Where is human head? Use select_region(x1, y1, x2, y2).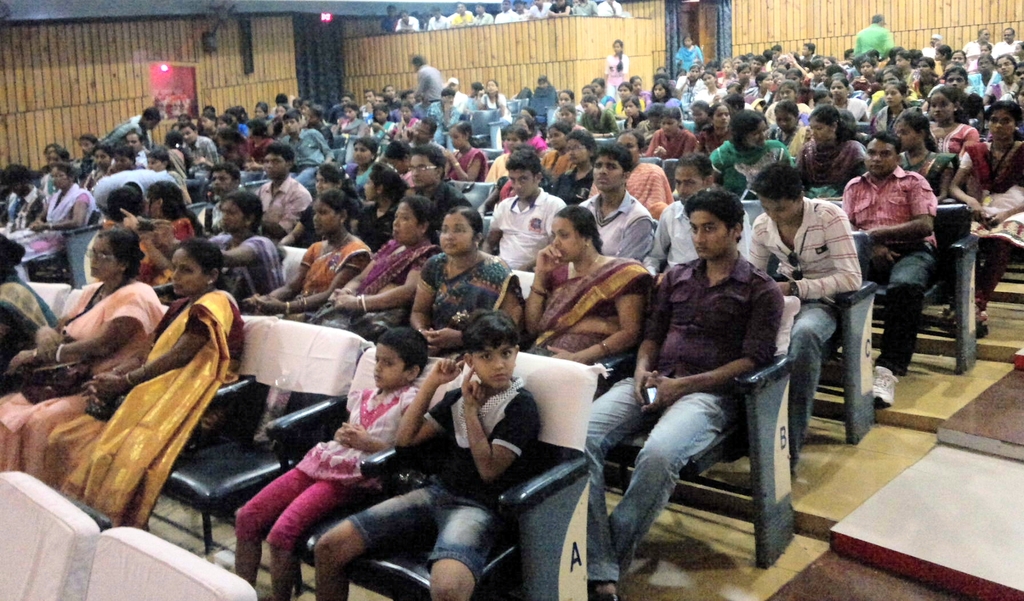
select_region(45, 162, 74, 186).
